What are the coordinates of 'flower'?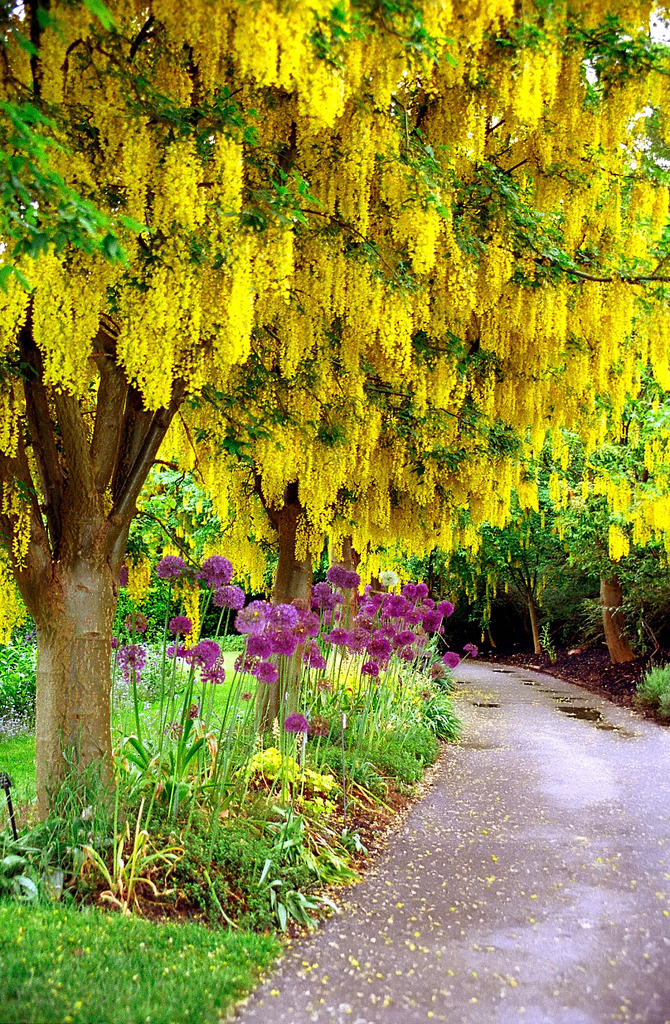
<box>283,708,313,735</box>.
